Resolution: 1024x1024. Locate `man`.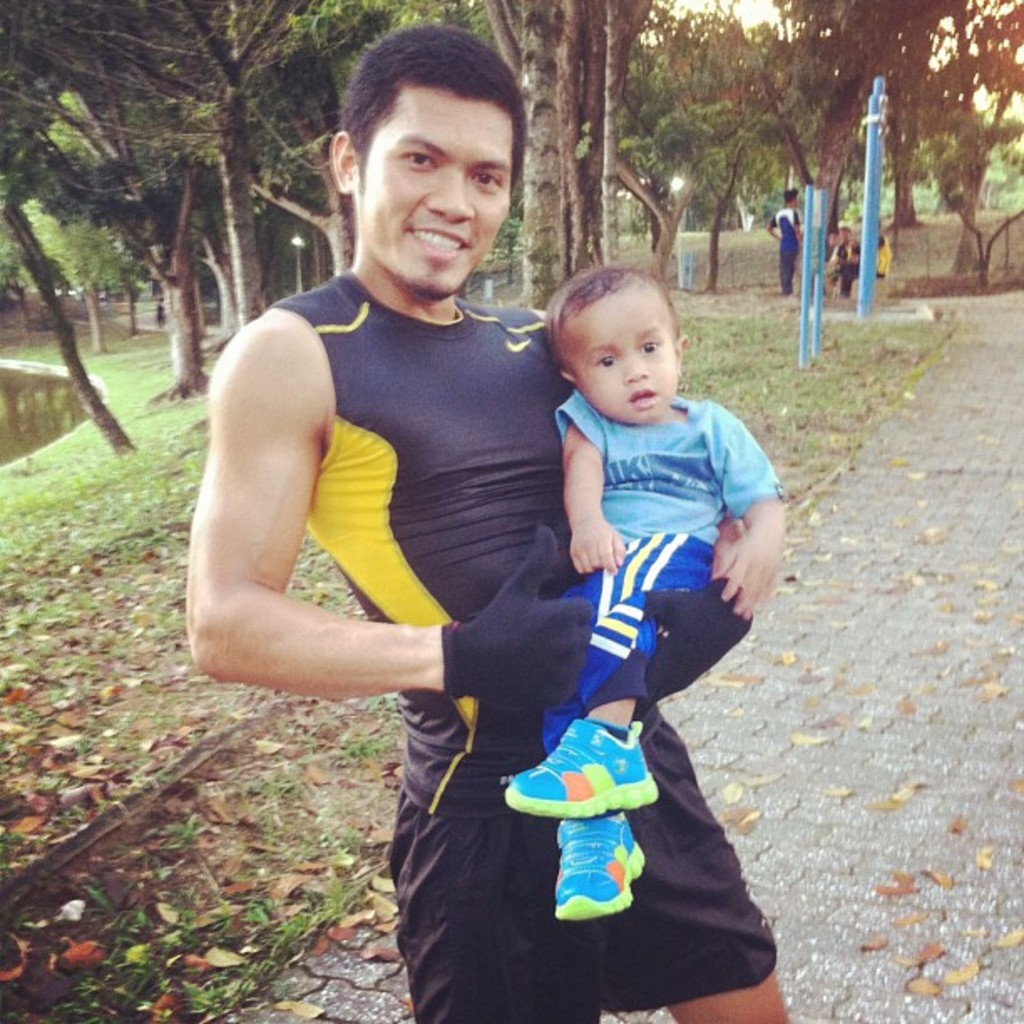
bbox=(830, 224, 865, 301).
